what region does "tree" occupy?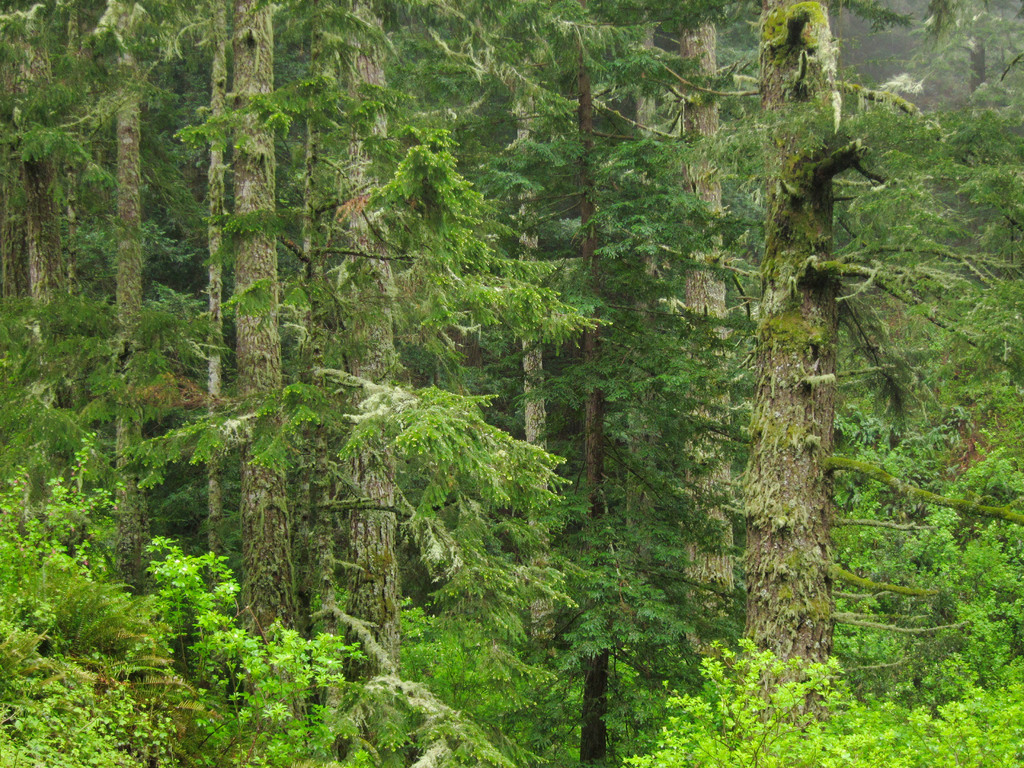
927:4:1023:147.
